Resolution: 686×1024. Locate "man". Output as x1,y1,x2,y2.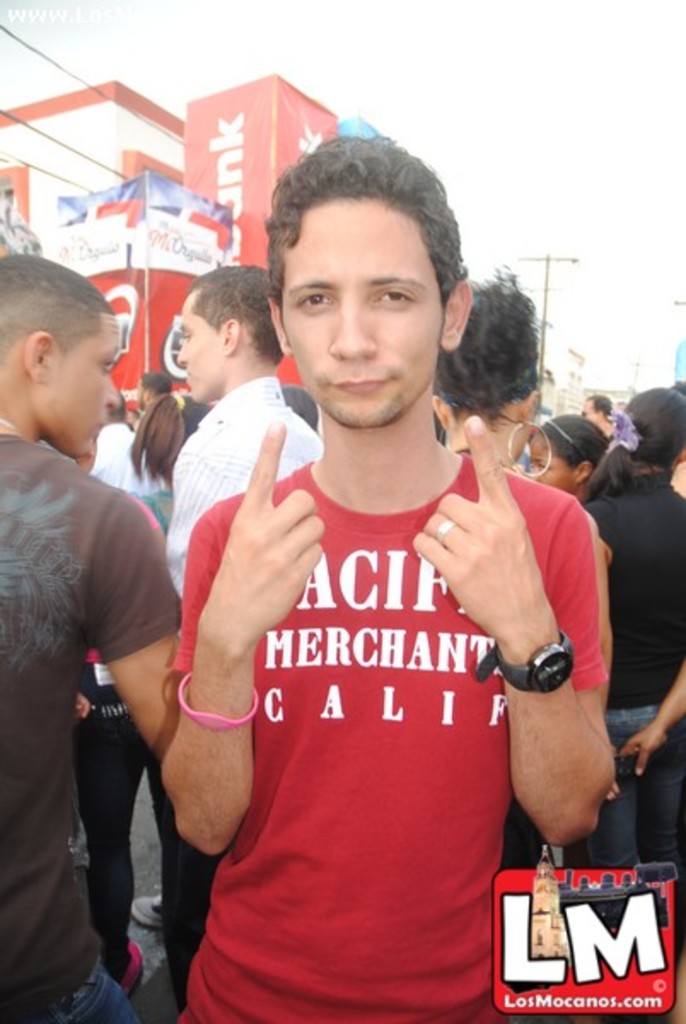
580,387,611,437.
